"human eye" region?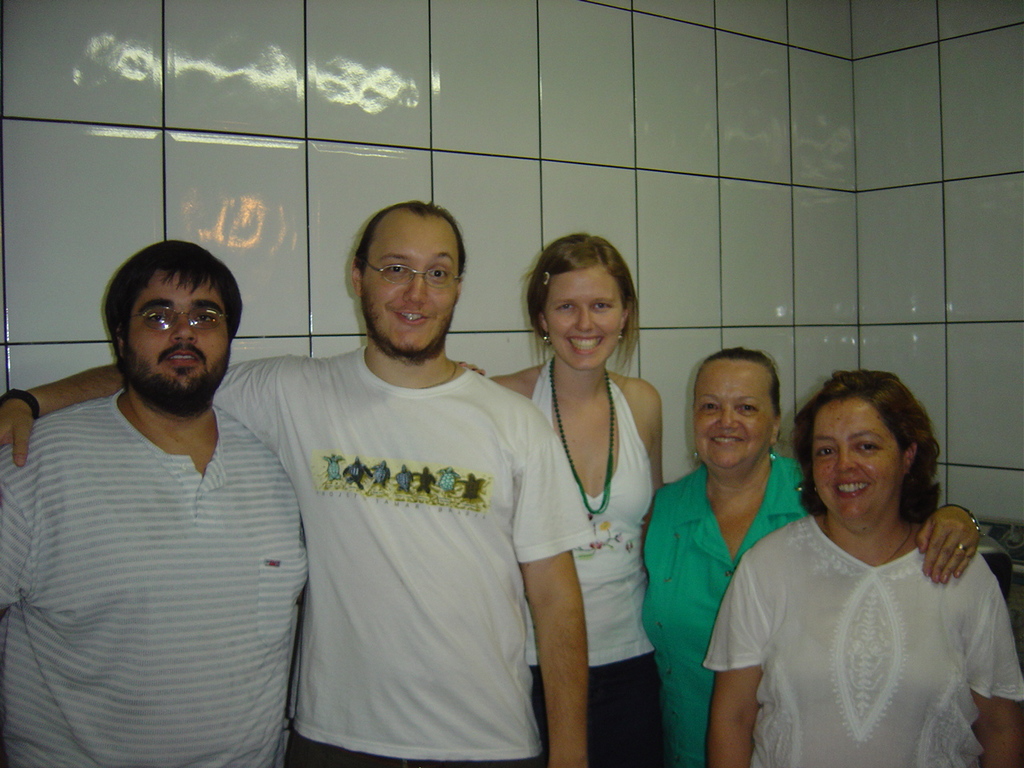
738,399,757,411
